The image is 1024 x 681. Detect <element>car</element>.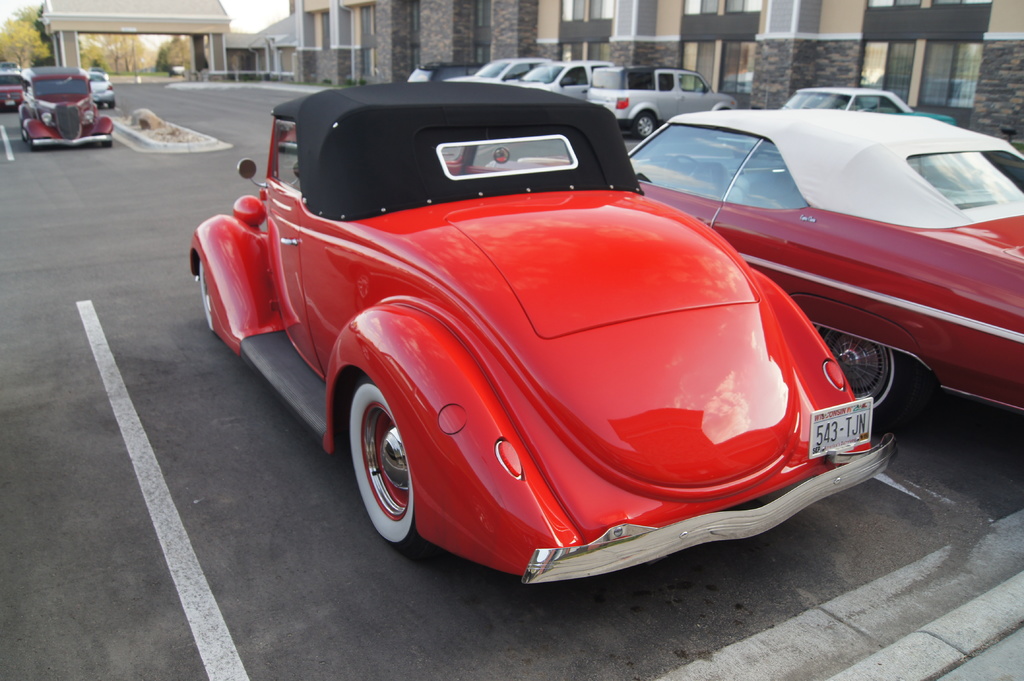
Detection: 83, 67, 115, 111.
